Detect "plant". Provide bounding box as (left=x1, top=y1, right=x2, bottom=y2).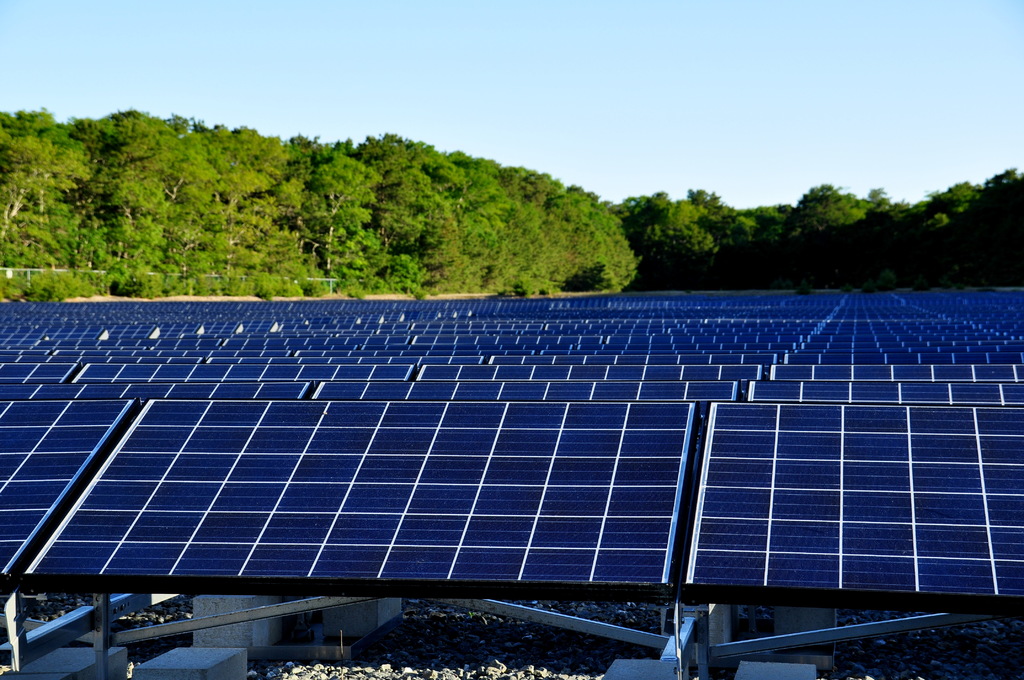
(left=343, top=280, right=364, bottom=303).
